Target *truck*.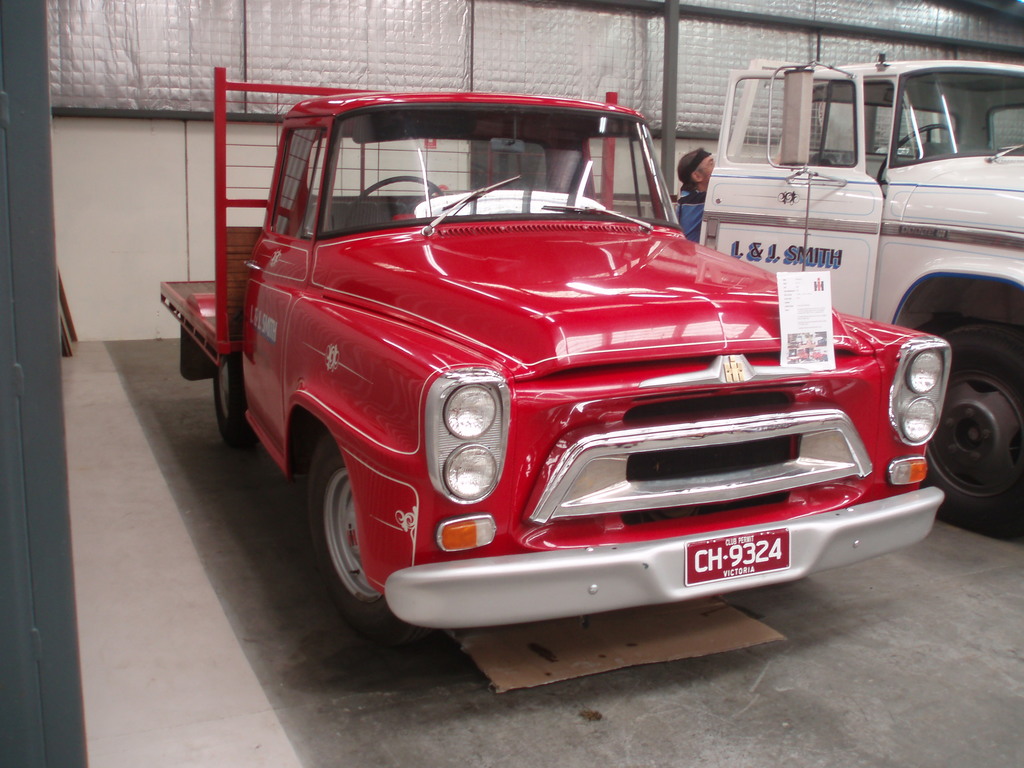
Target region: l=193, t=99, r=969, b=703.
